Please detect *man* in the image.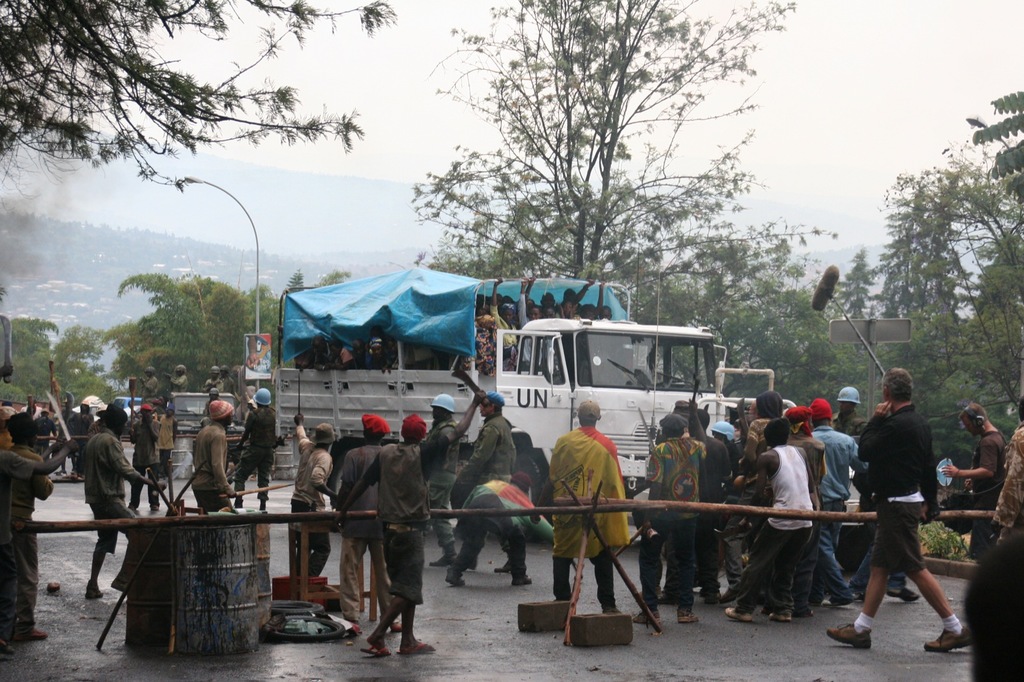
{"x1": 0, "y1": 424, "x2": 83, "y2": 658}.
